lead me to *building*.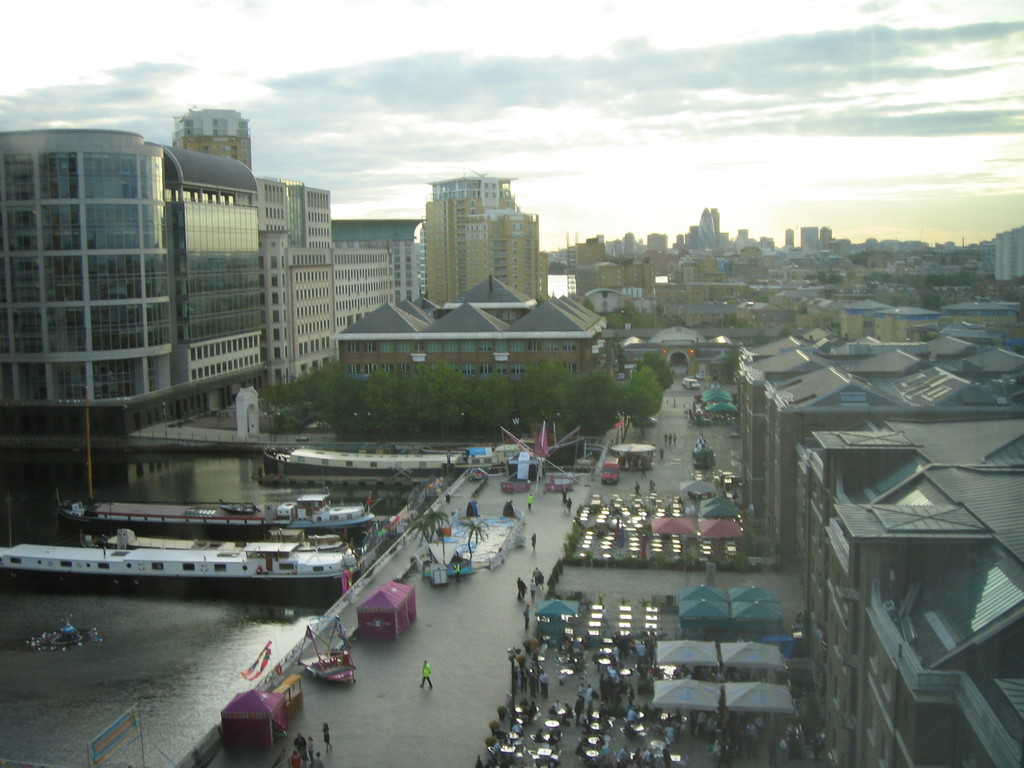
Lead to crop(0, 132, 264, 436).
